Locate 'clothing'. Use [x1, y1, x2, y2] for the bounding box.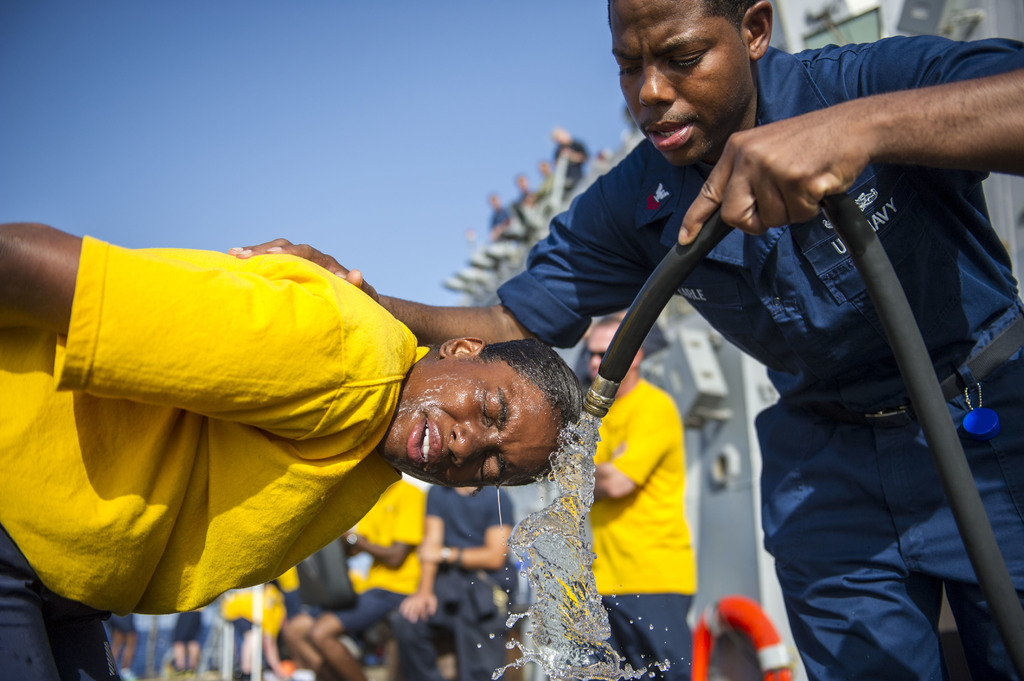
[265, 566, 296, 680].
